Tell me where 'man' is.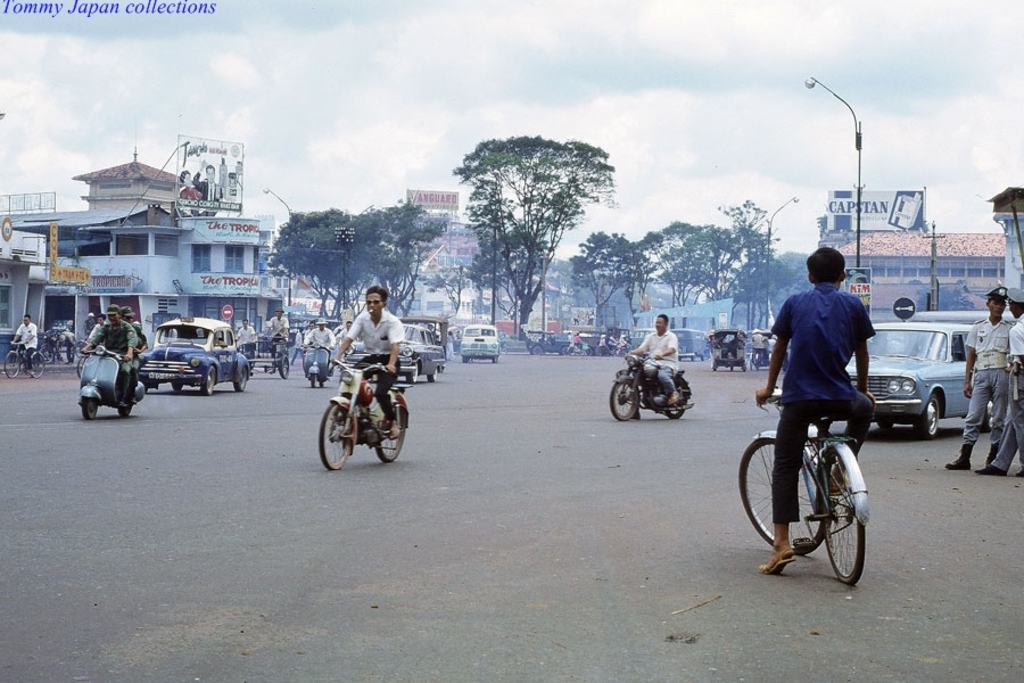
'man' is at detection(15, 314, 35, 373).
